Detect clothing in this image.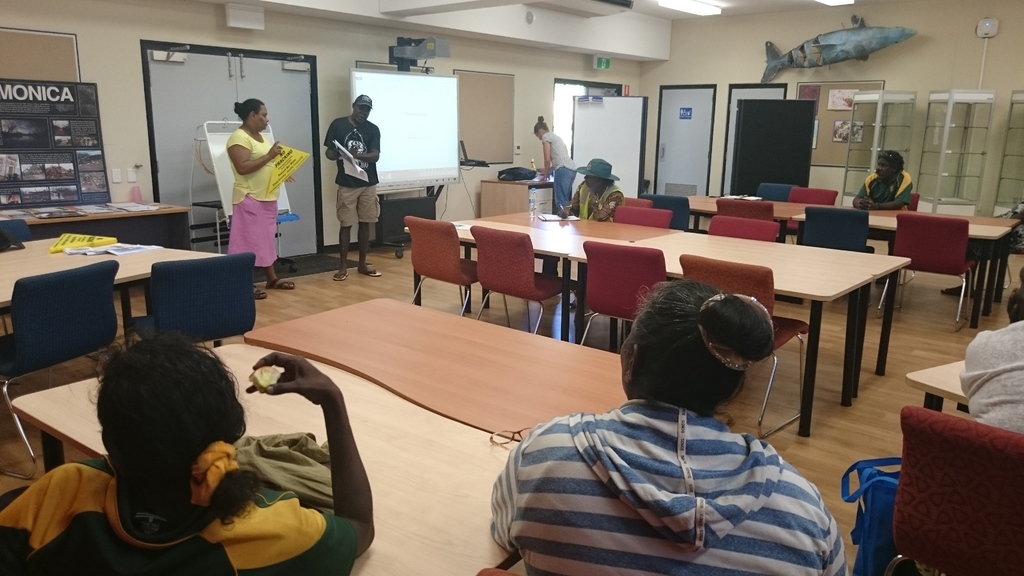
Detection: 541 180 623 293.
